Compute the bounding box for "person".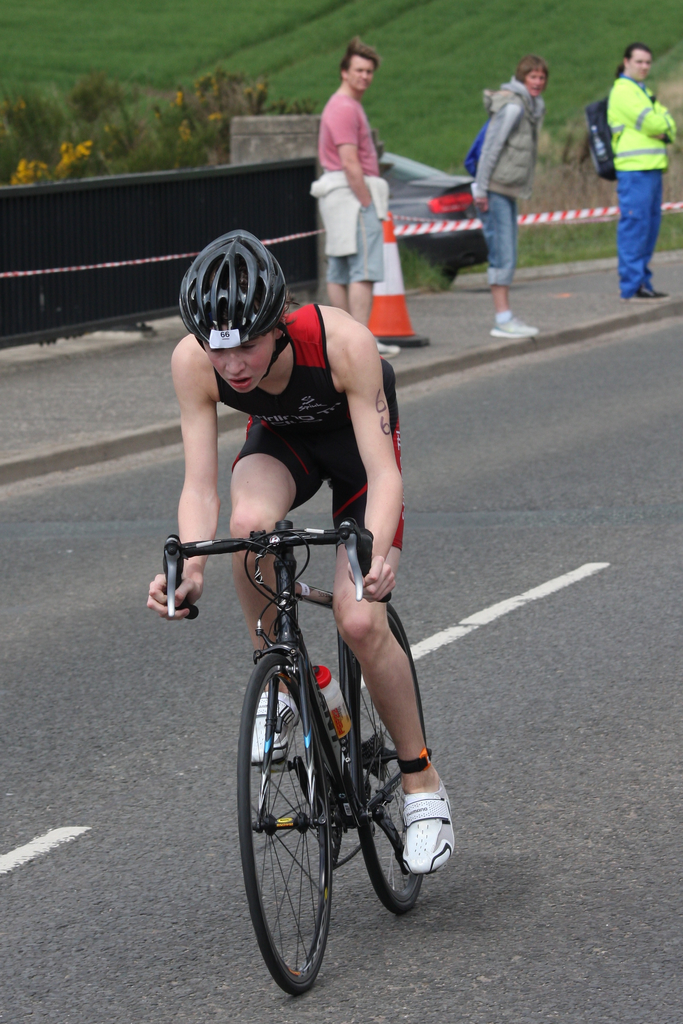
detection(595, 22, 678, 285).
